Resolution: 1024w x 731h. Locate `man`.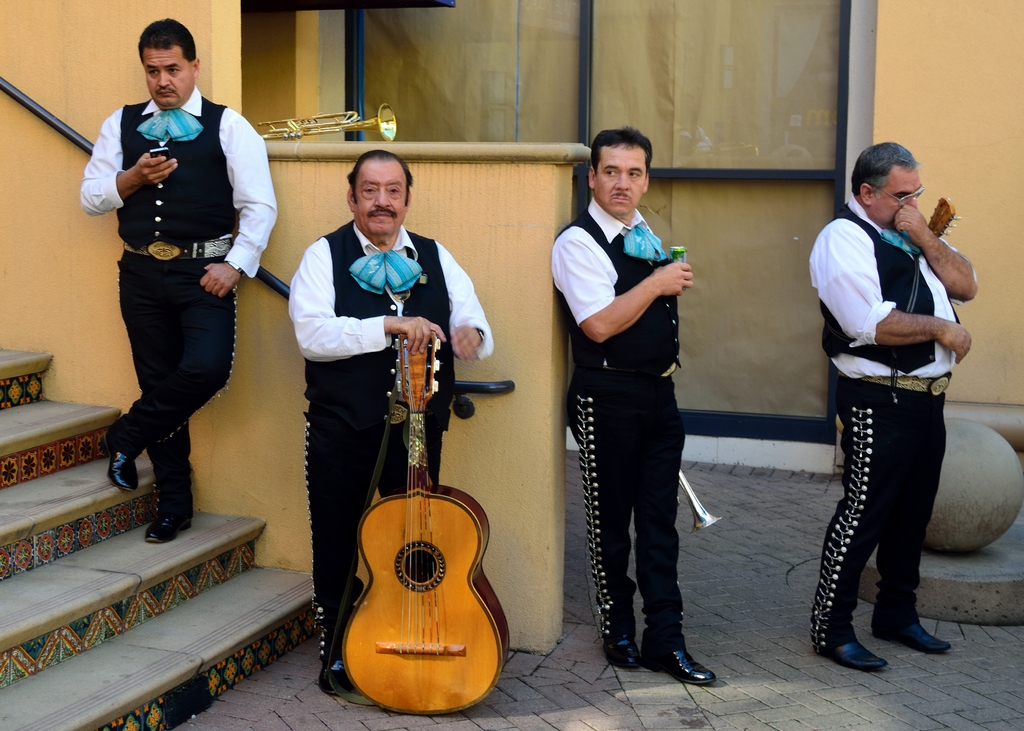
(551, 124, 724, 686).
